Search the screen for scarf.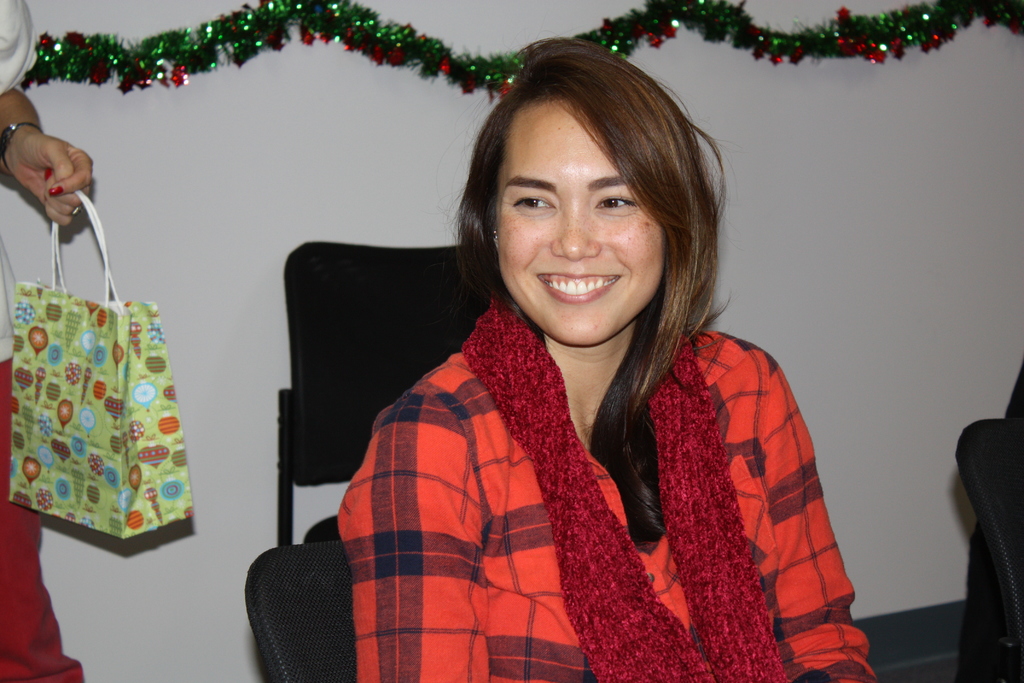
Found at [454, 293, 795, 682].
